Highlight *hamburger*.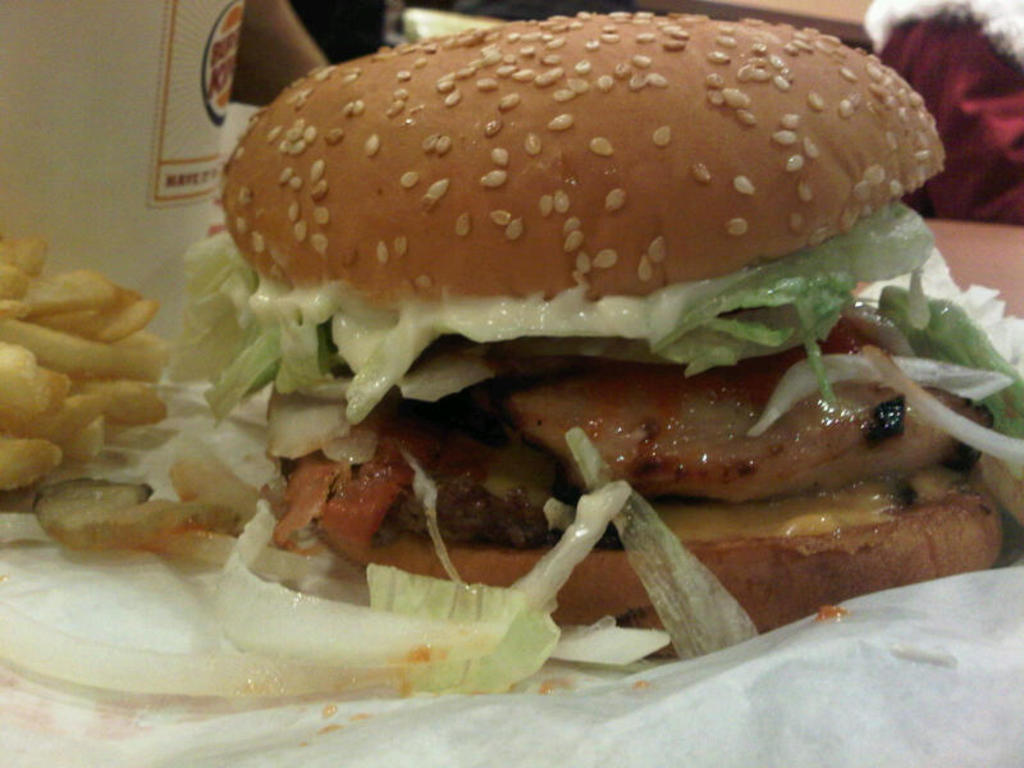
Highlighted region: (x1=159, y1=14, x2=1023, y2=658).
